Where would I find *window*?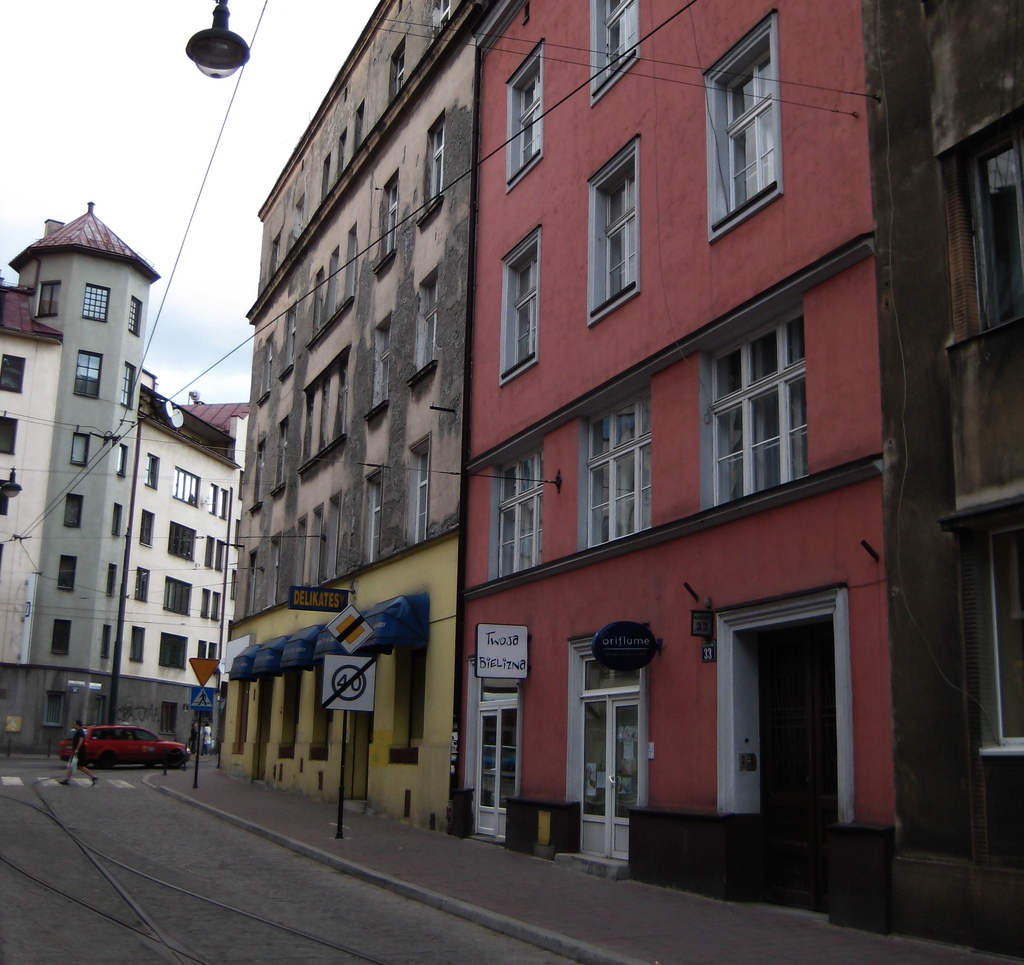
At (581, 659, 637, 699).
